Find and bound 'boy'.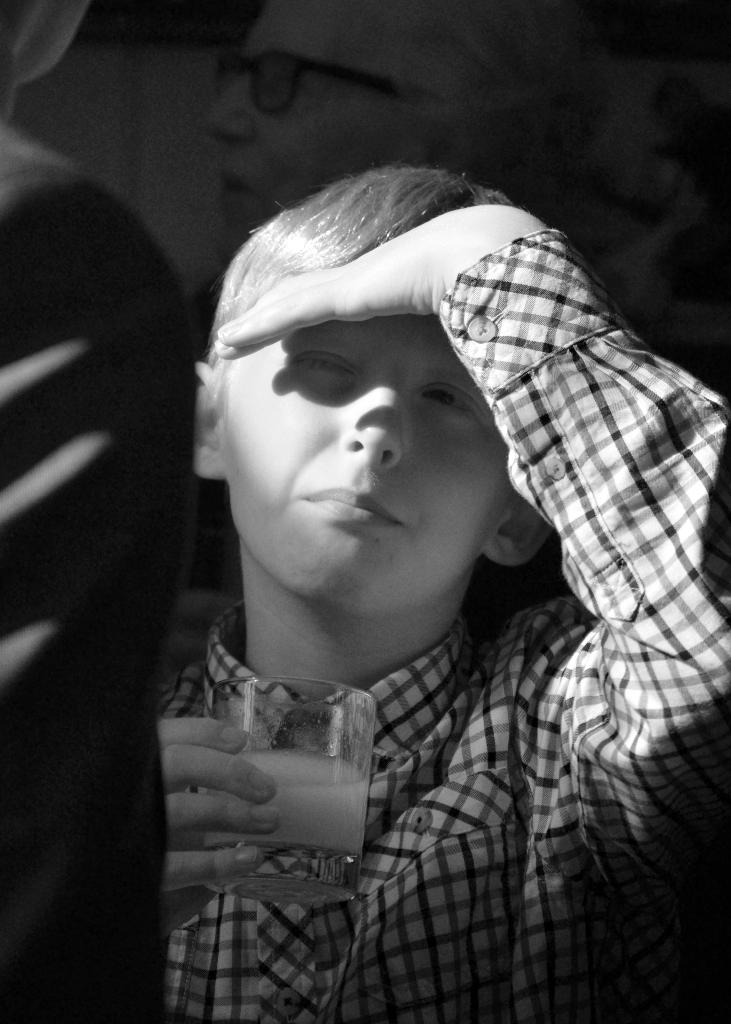
Bound: BBox(92, 73, 668, 996).
